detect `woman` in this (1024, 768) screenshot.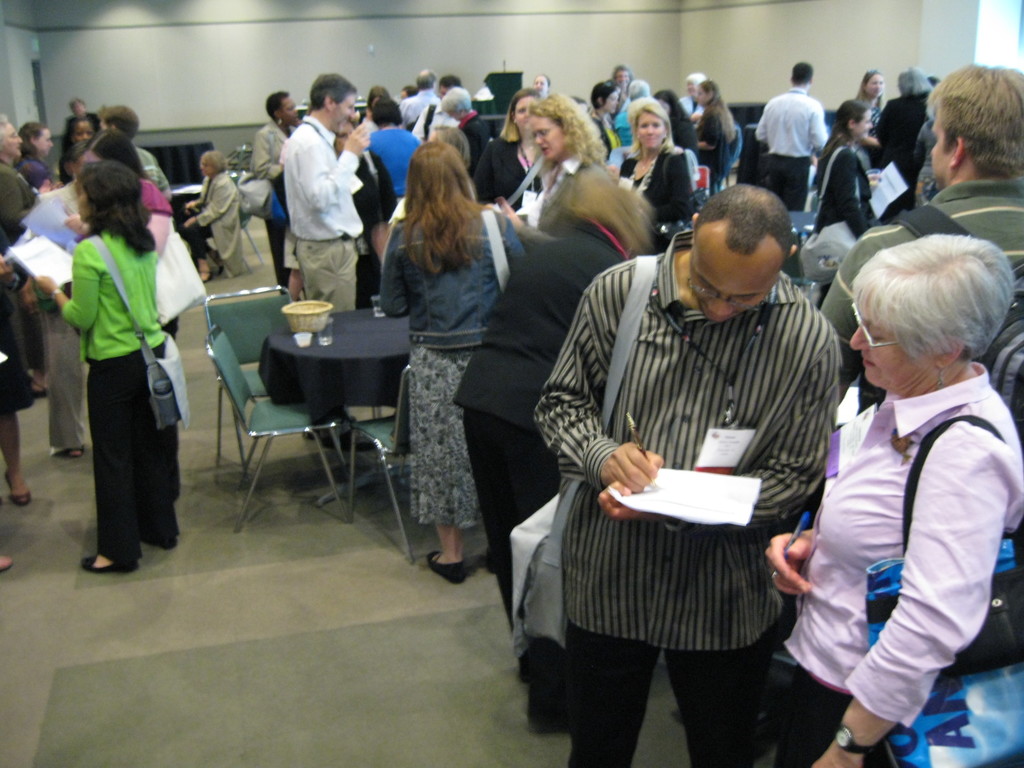
Detection: <bbox>182, 152, 250, 282</bbox>.
